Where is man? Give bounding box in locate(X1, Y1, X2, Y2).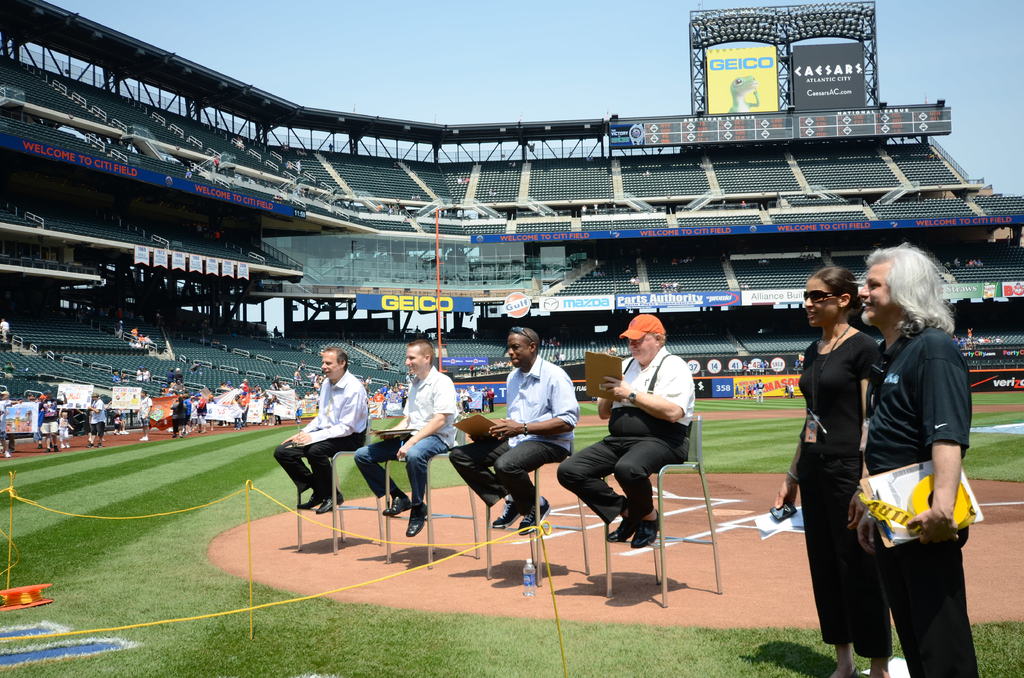
locate(130, 326, 138, 343).
